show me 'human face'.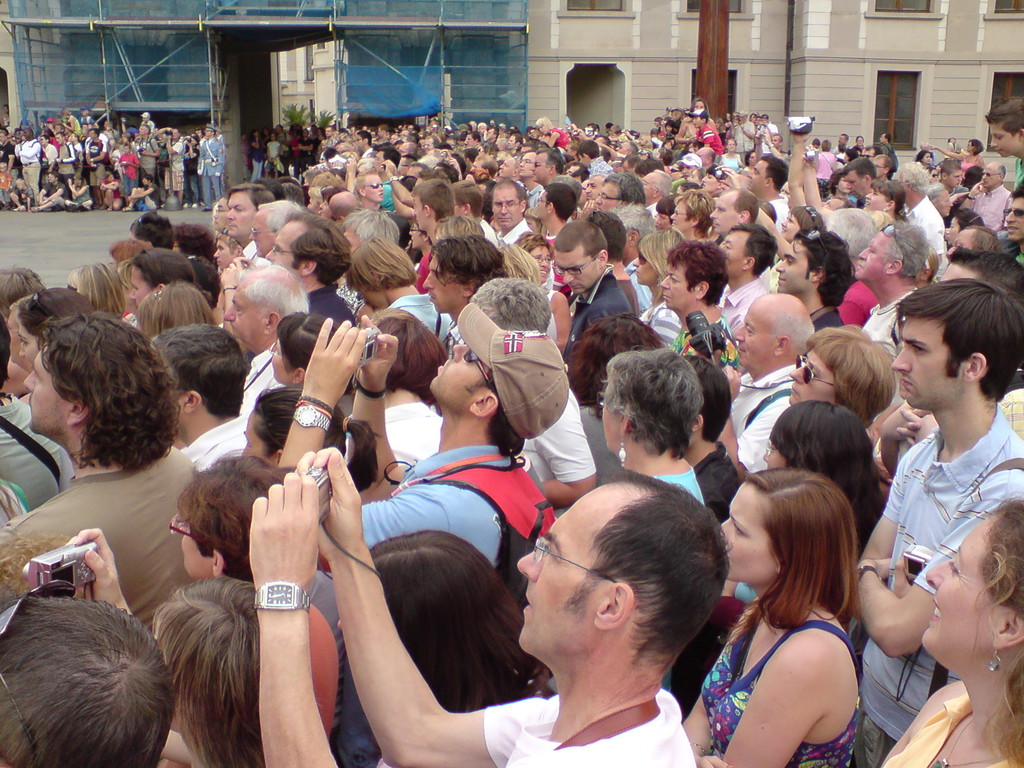
'human face' is here: l=530, t=156, r=547, b=179.
